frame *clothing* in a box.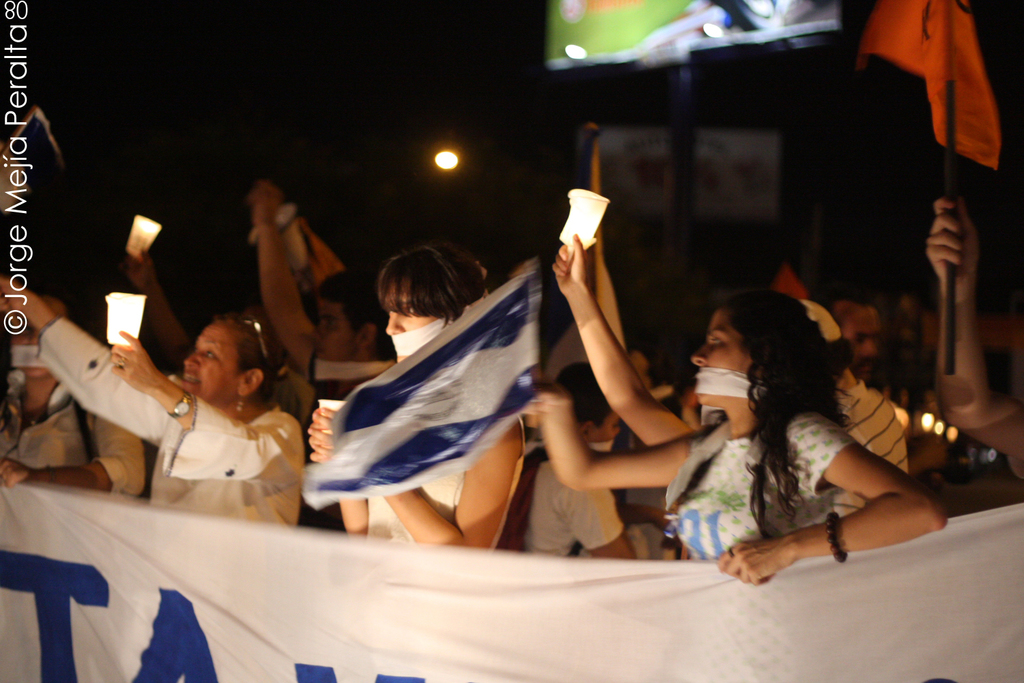
(left=662, top=405, right=849, bottom=572).
